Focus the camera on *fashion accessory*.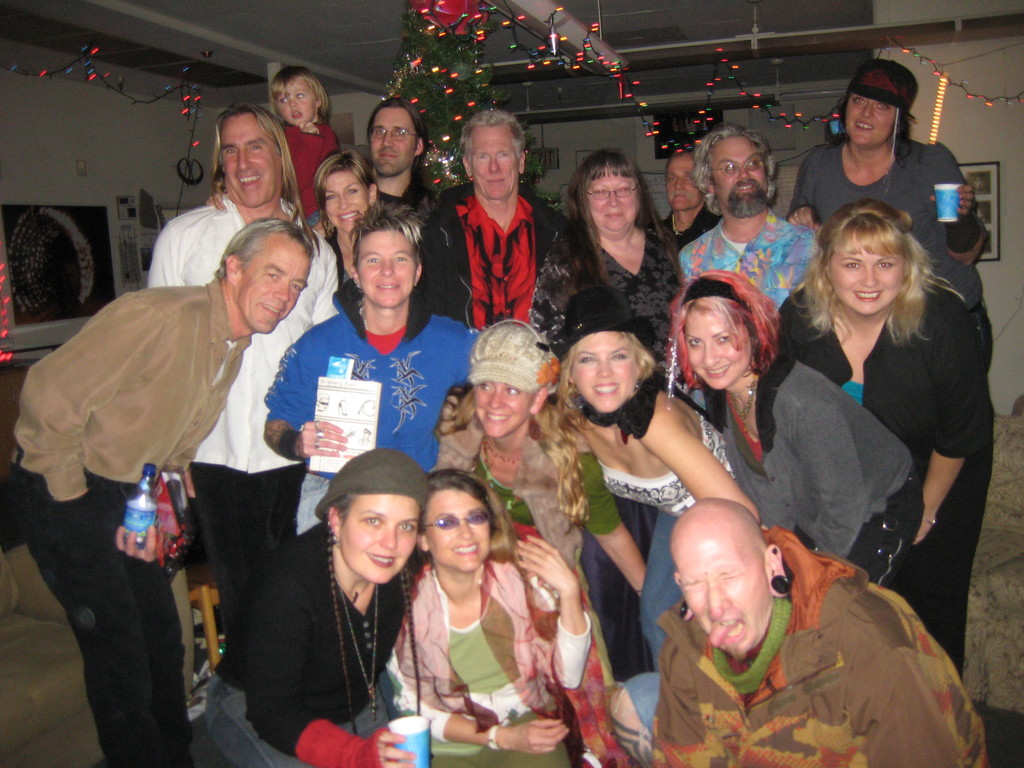
Focus region: 705:154:771:177.
